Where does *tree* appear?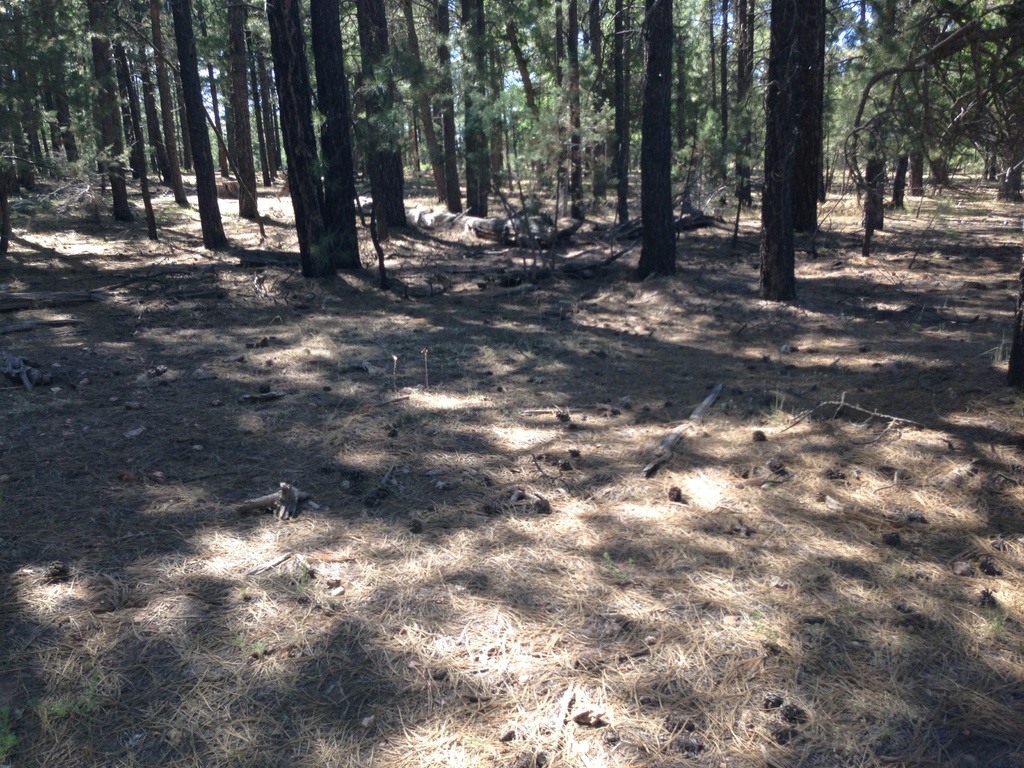
Appears at left=735, top=26, right=850, bottom=292.
